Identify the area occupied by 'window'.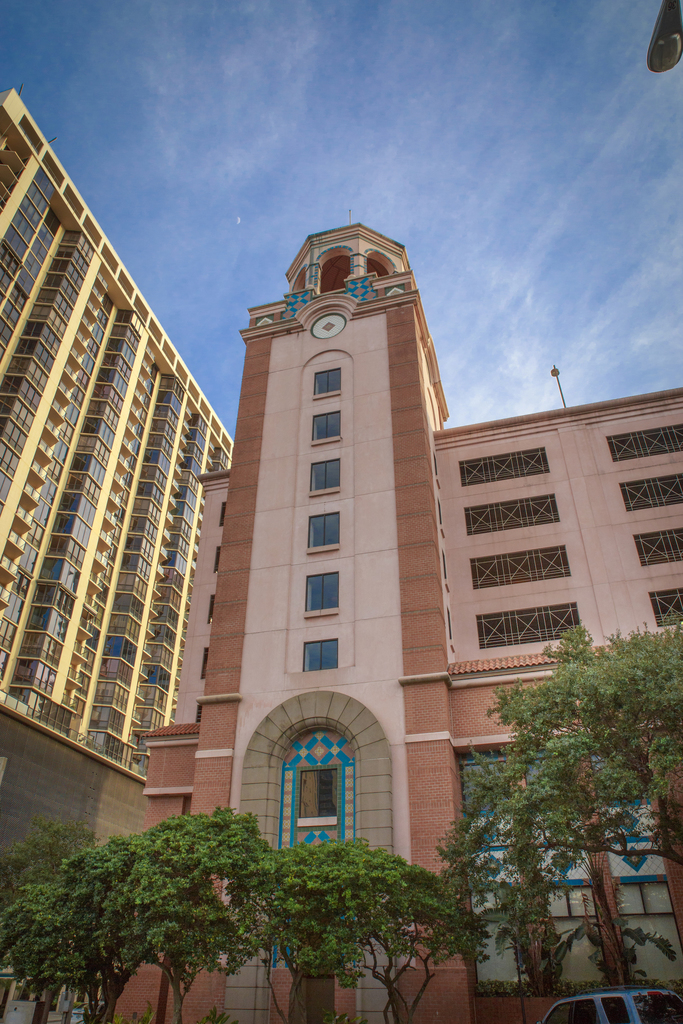
Area: (648,589,682,626).
